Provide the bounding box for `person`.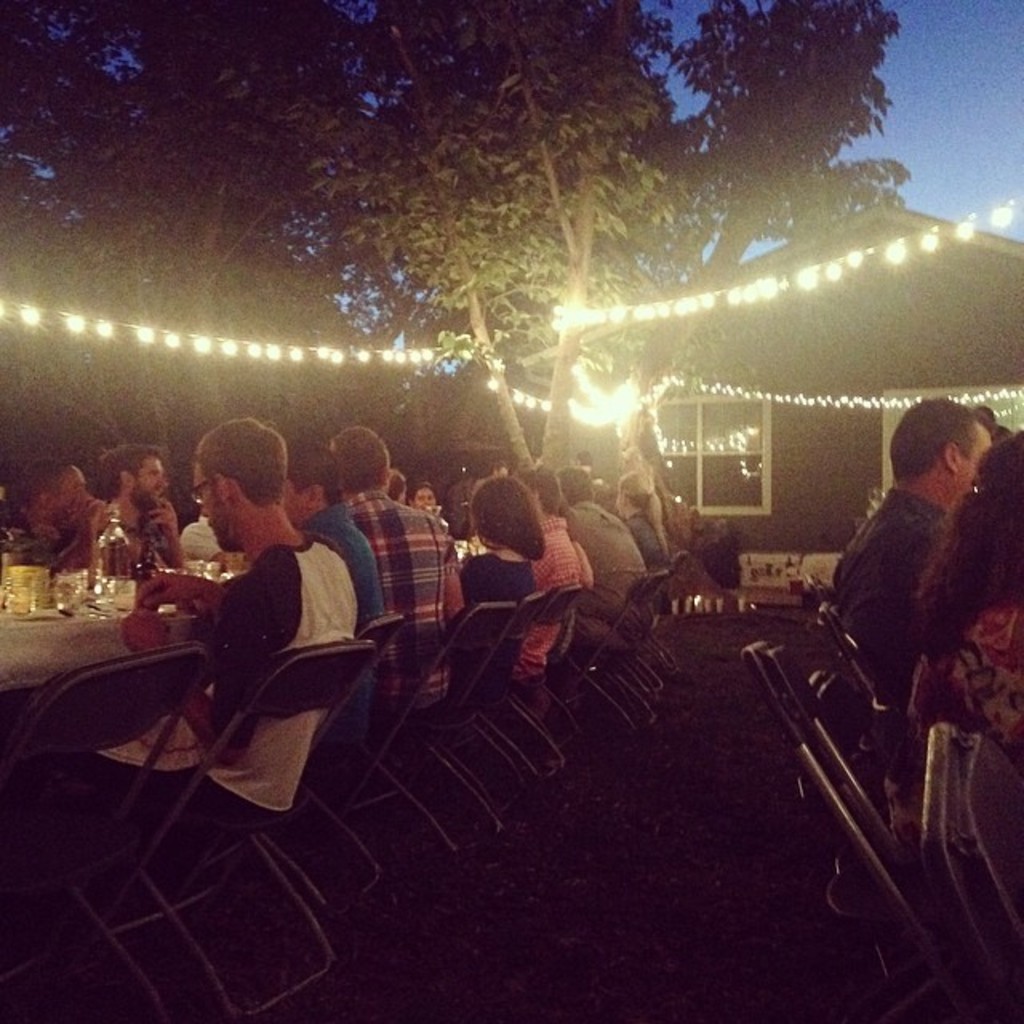
region(909, 422, 1022, 746).
